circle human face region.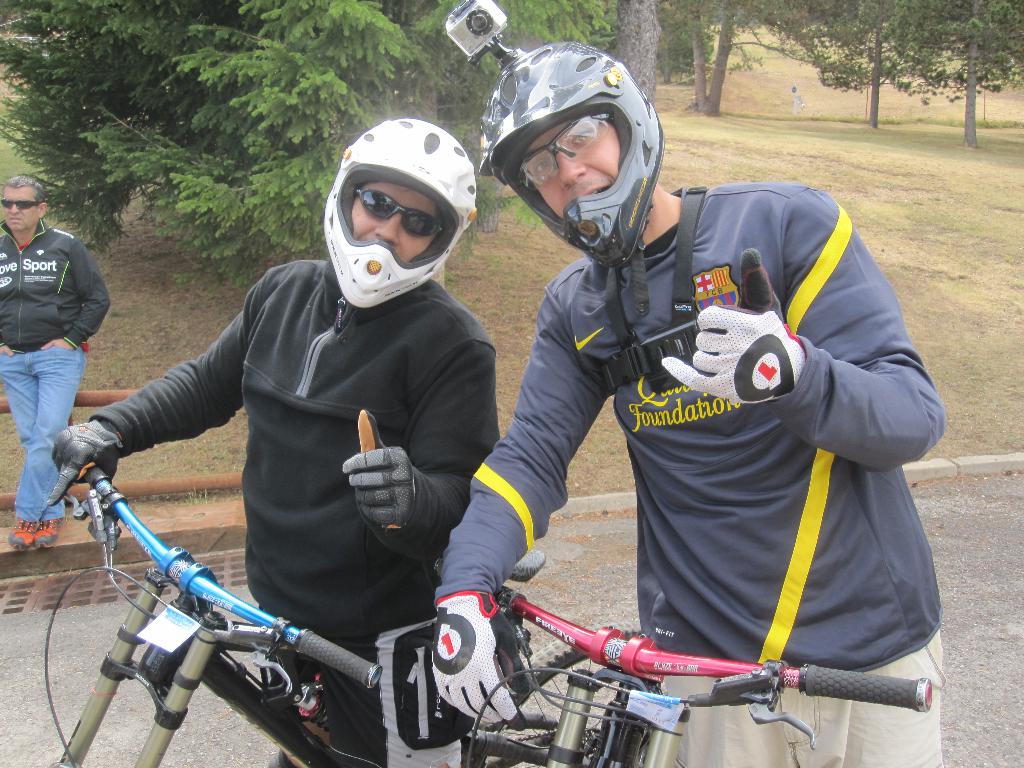
Region: 0, 188, 35, 234.
